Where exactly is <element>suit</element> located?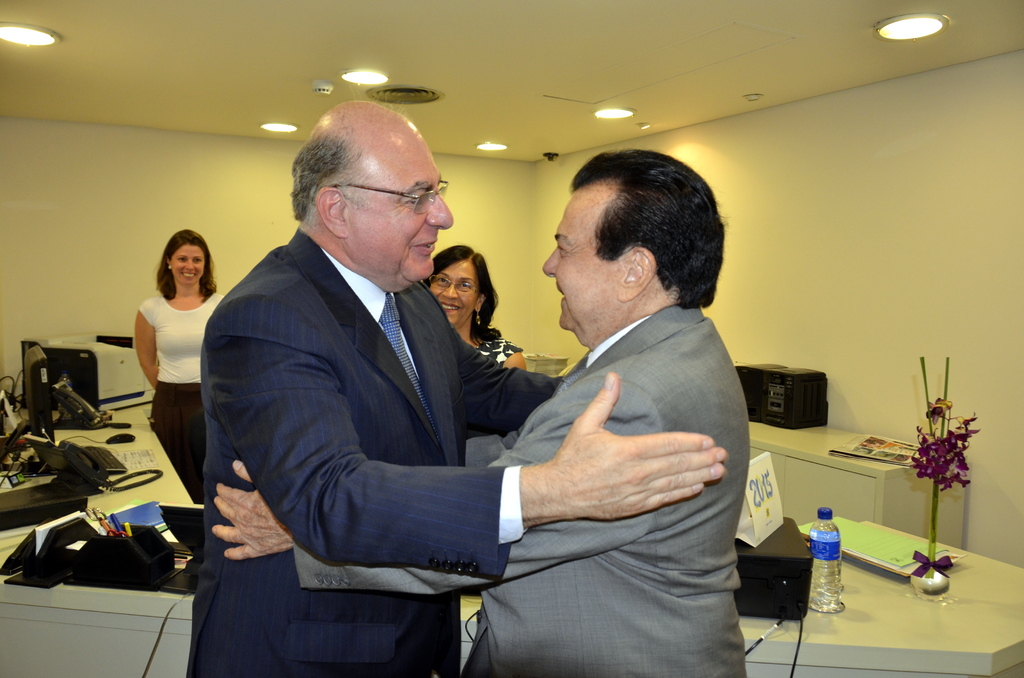
Its bounding box is BBox(291, 297, 749, 677).
